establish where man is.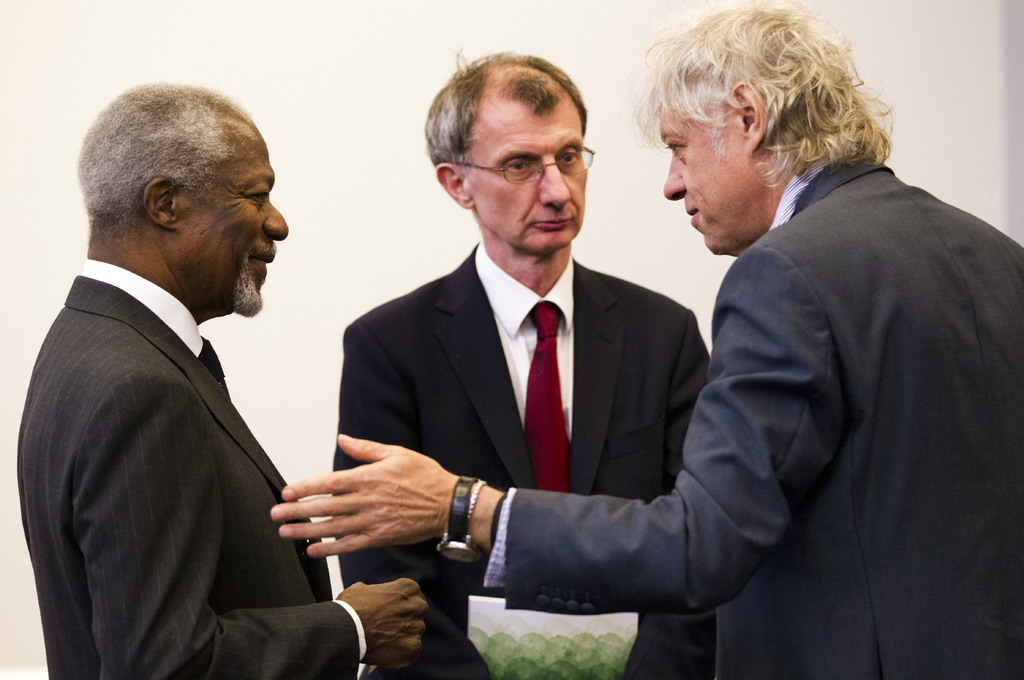
Established at x1=270, y1=0, x2=1023, y2=679.
